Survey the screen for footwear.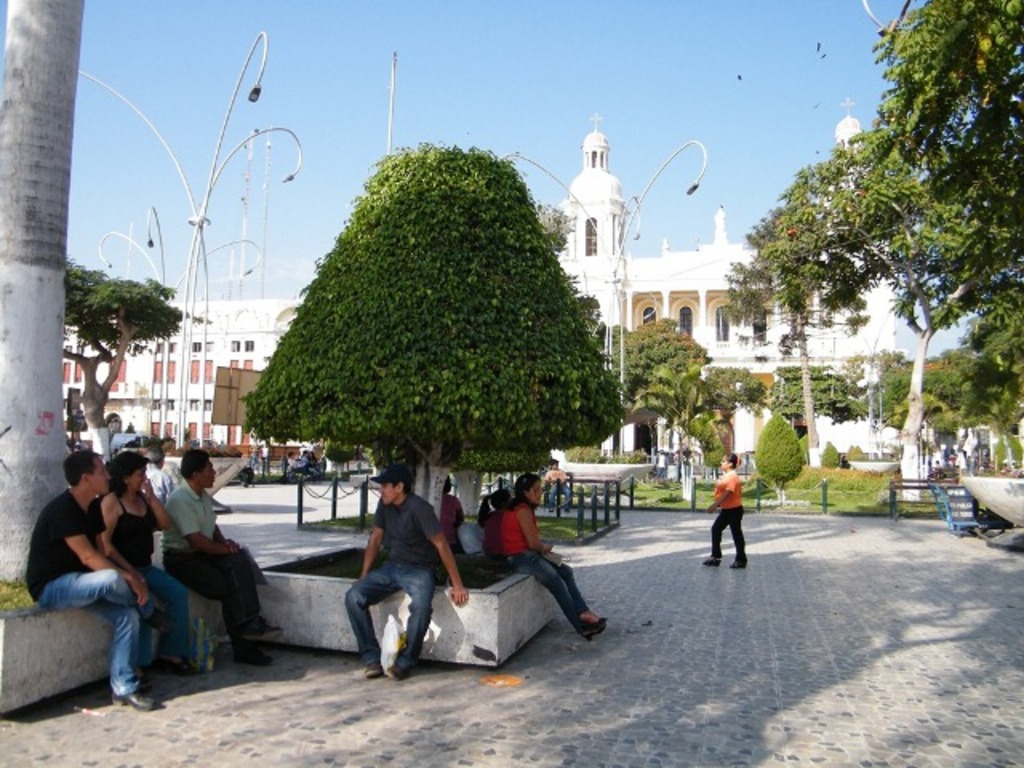
Survey found: [x1=109, y1=680, x2=163, y2=715].
